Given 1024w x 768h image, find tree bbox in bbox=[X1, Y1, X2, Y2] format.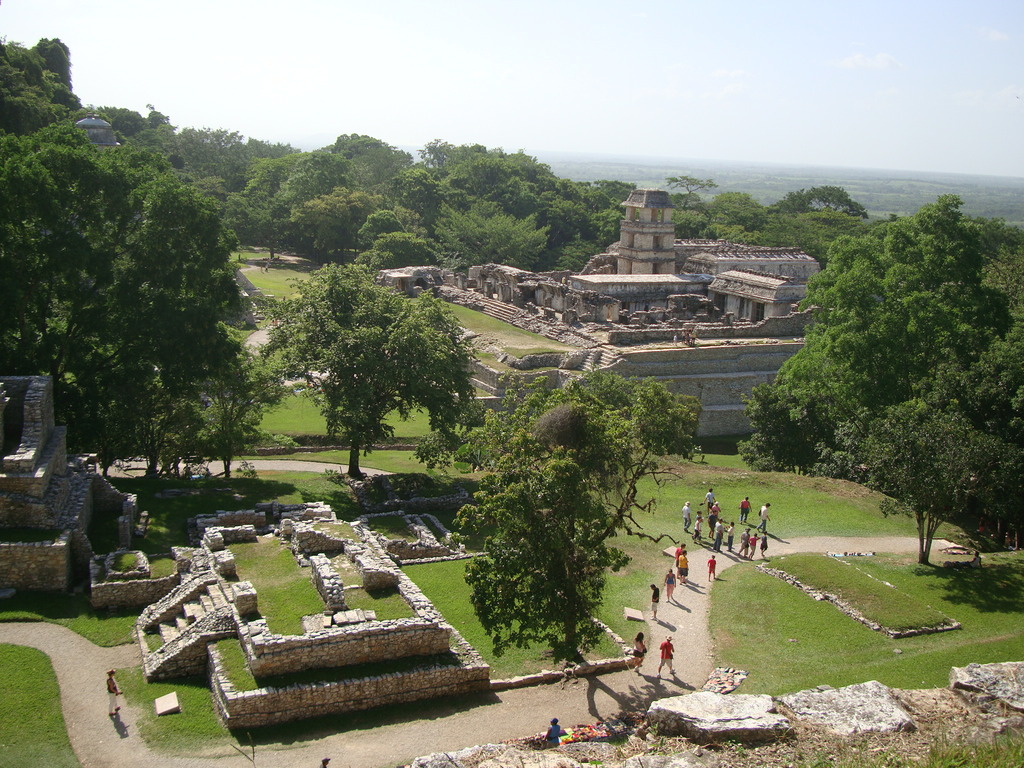
bbox=[925, 210, 1023, 289].
